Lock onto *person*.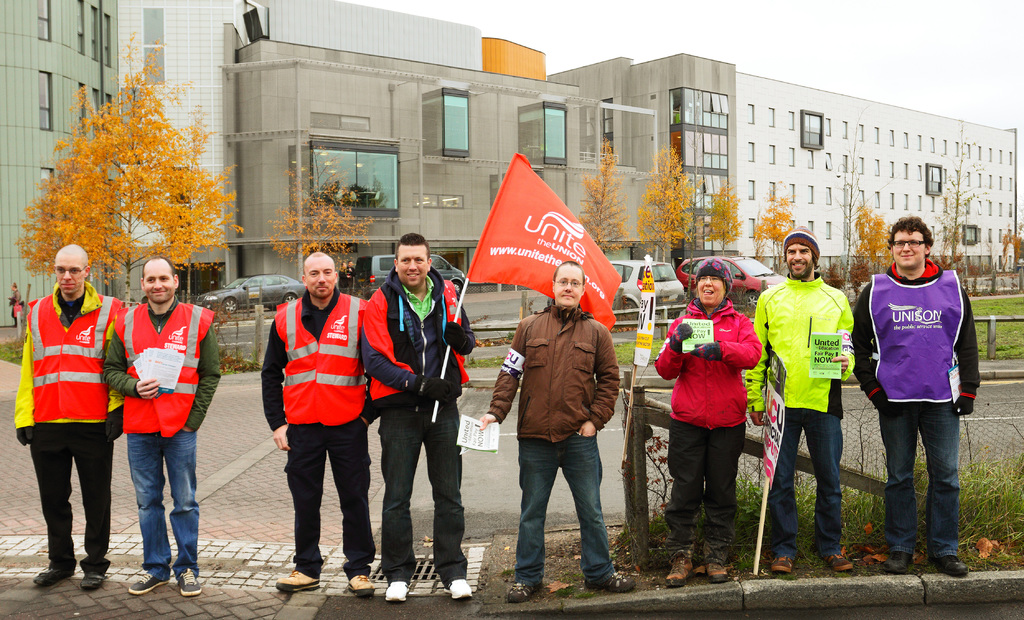
Locked: BBox(22, 213, 112, 614).
